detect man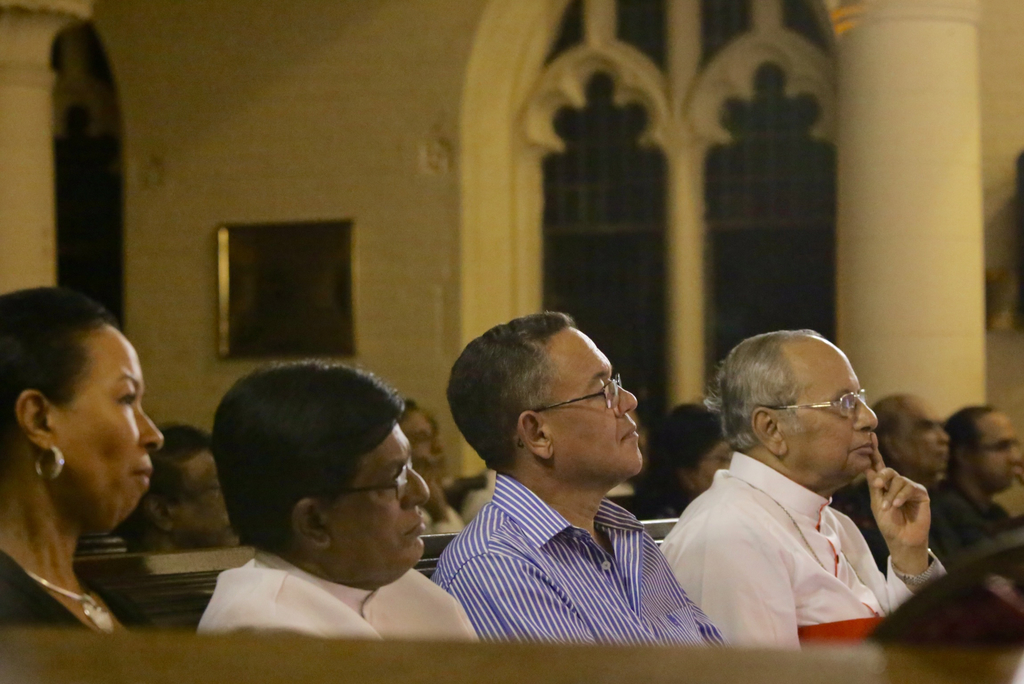
[x1=924, y1=402, x2=1023, y2=535]
